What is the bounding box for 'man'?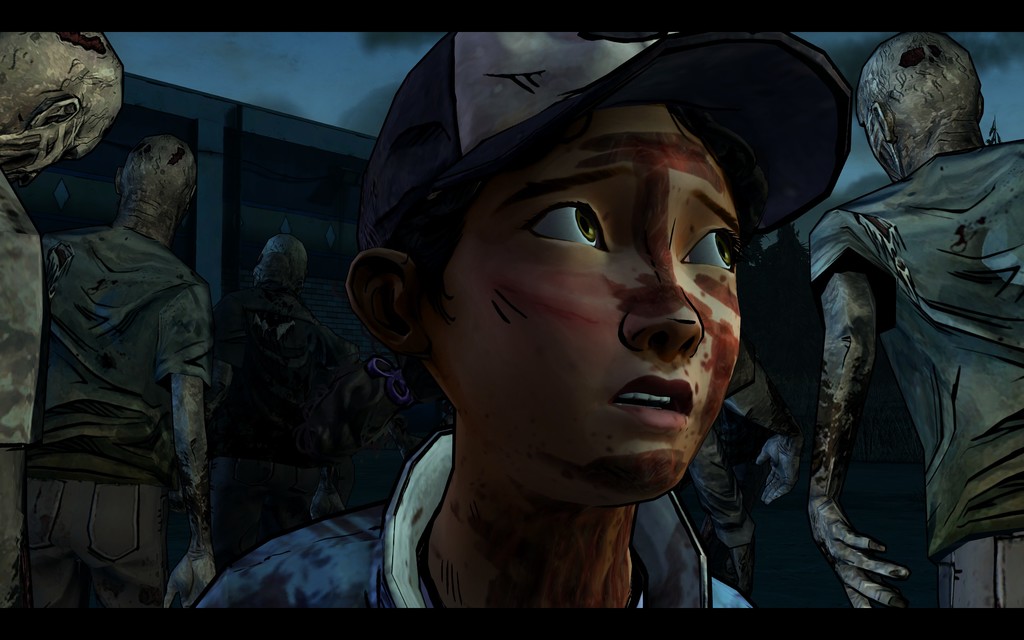
0, 29, 125, 440.
